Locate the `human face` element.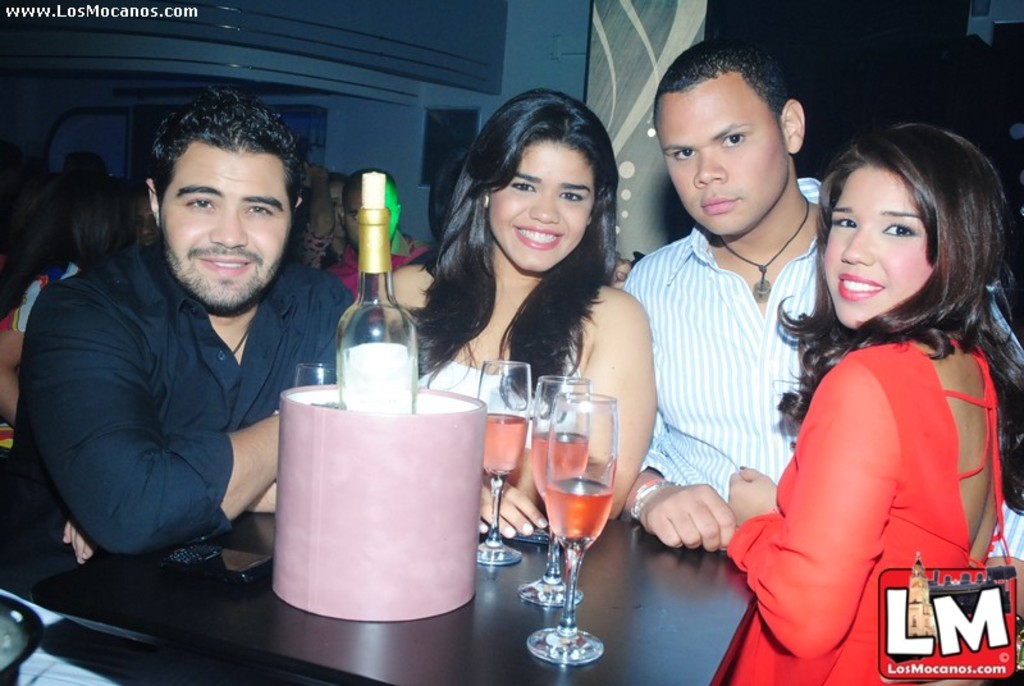
Element bbox: box=[332, 186, 347, 239].
